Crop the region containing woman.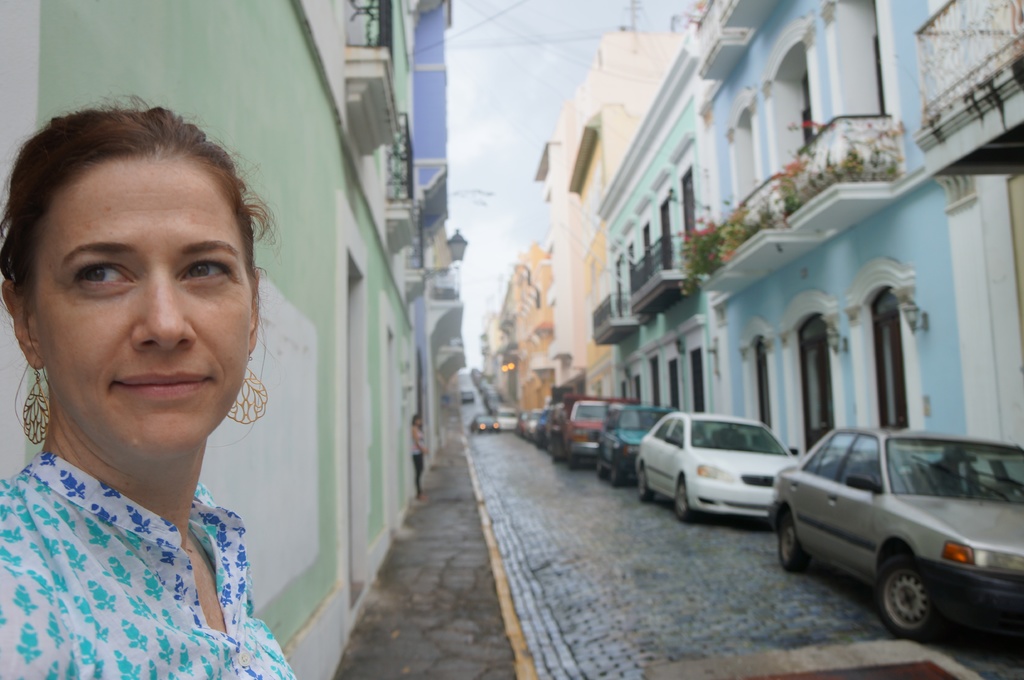
Crop region: 0, 91, 300, 679.
